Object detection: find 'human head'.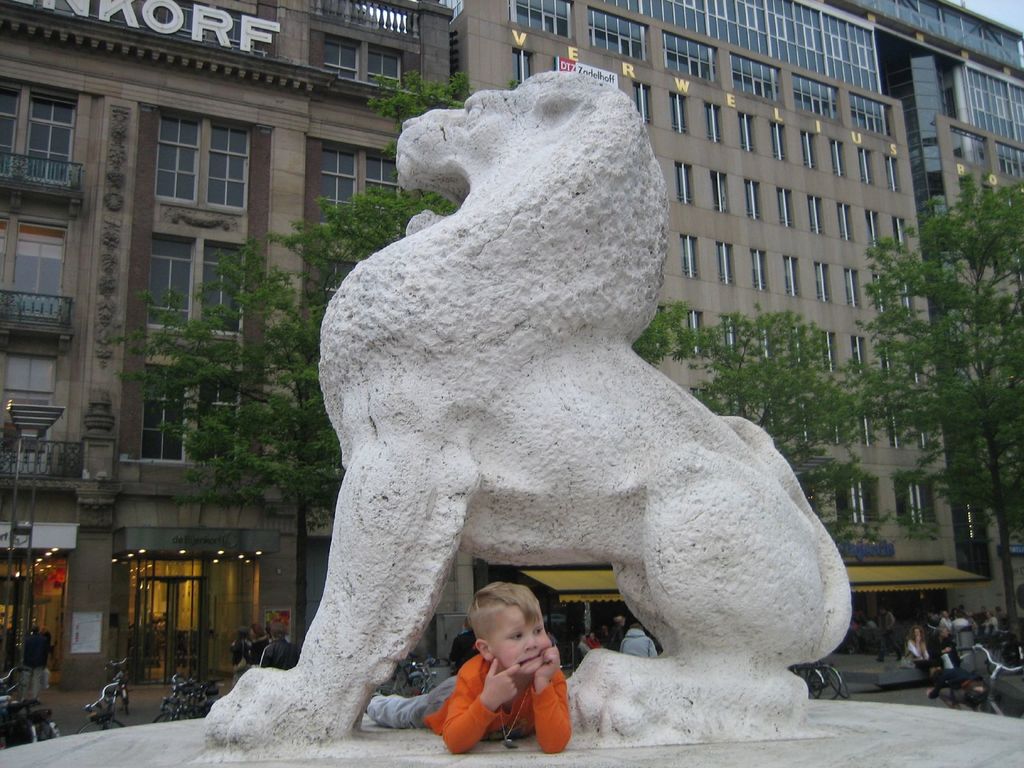
x1=591, y1=633, x2=595, y2=639.
